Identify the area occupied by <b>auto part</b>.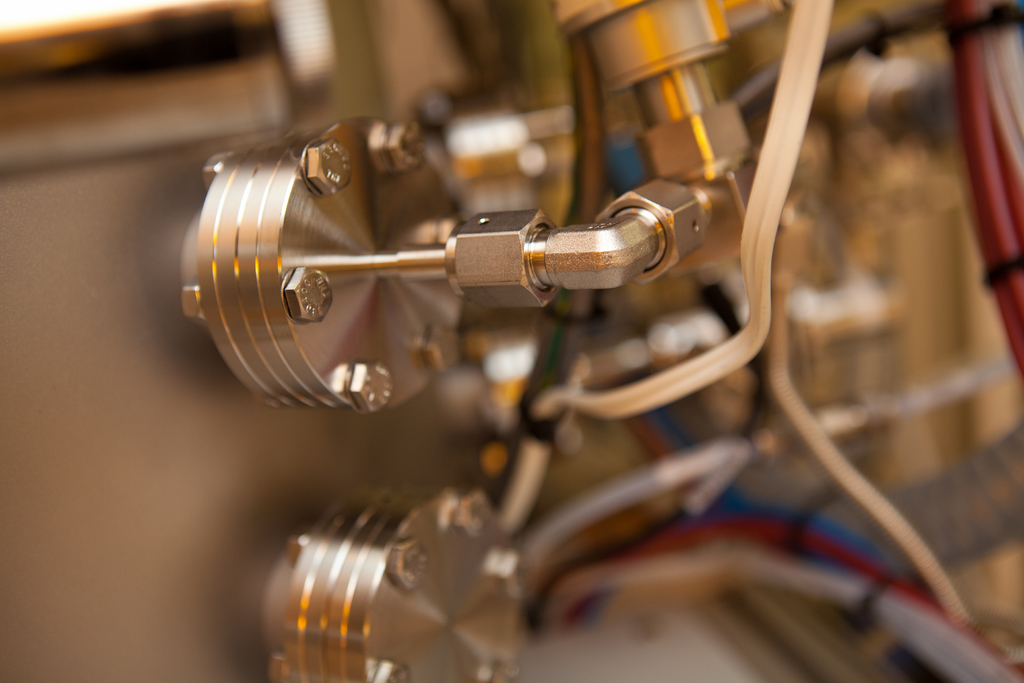
Area: rect(0, 0, 1023, 682).
